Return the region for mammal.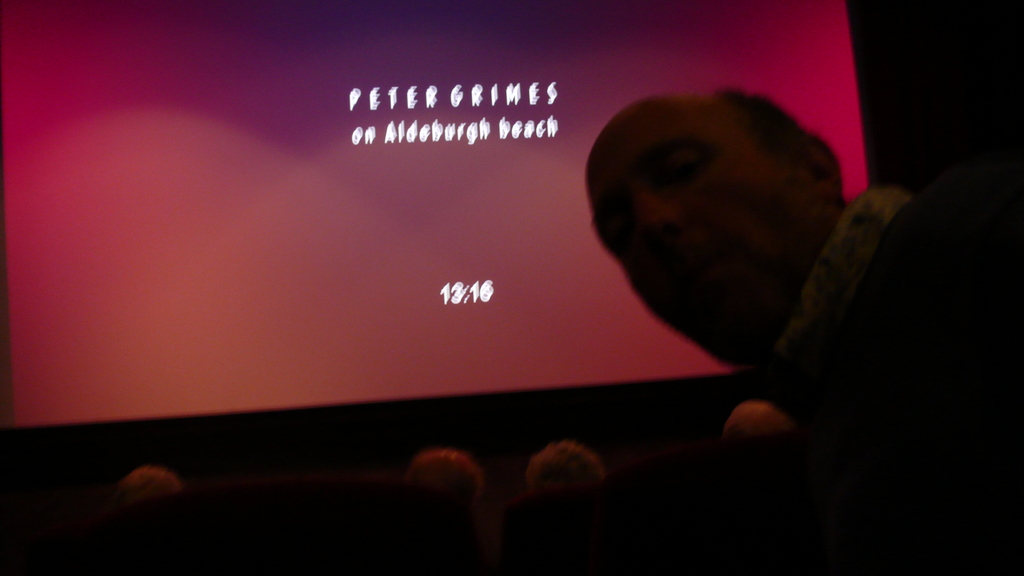
586:82:1023:563.
